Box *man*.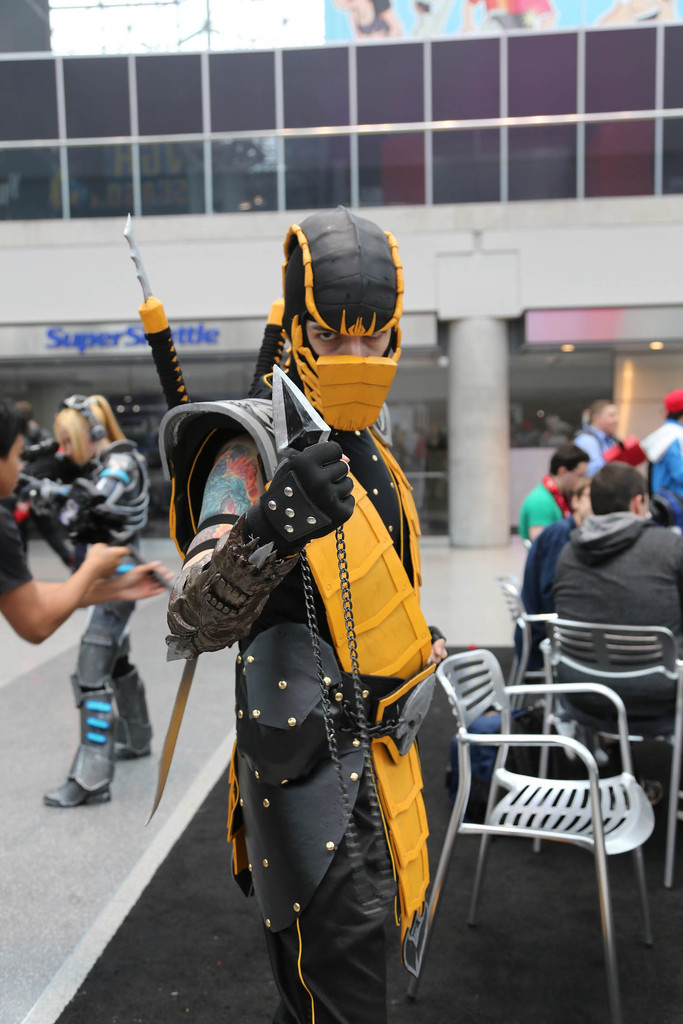
0 397 174 644.
